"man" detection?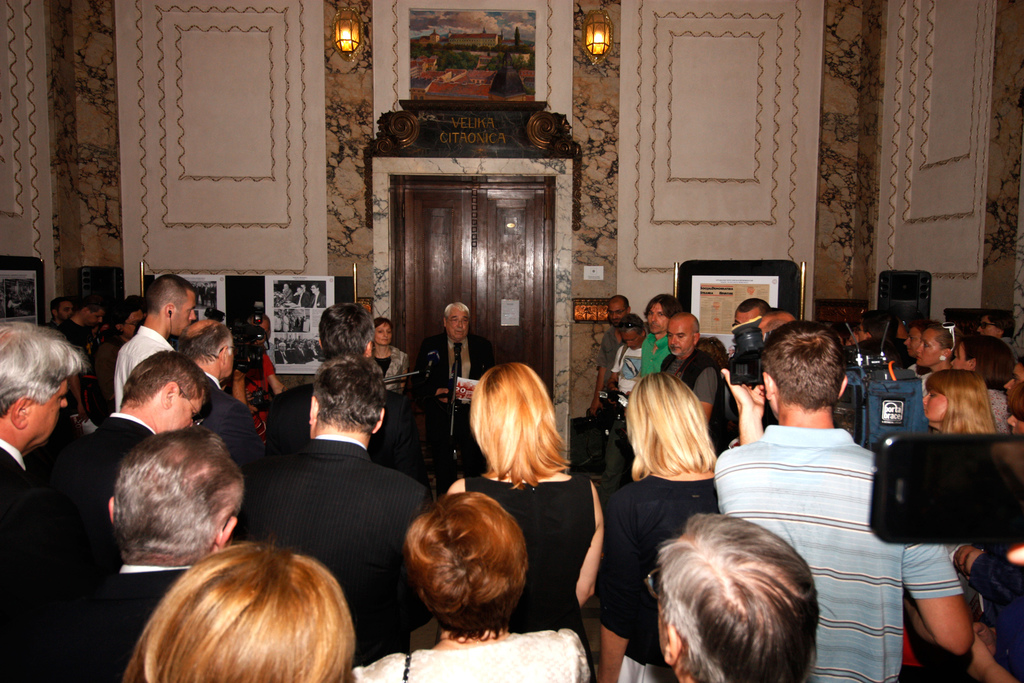
265 300 435 500
